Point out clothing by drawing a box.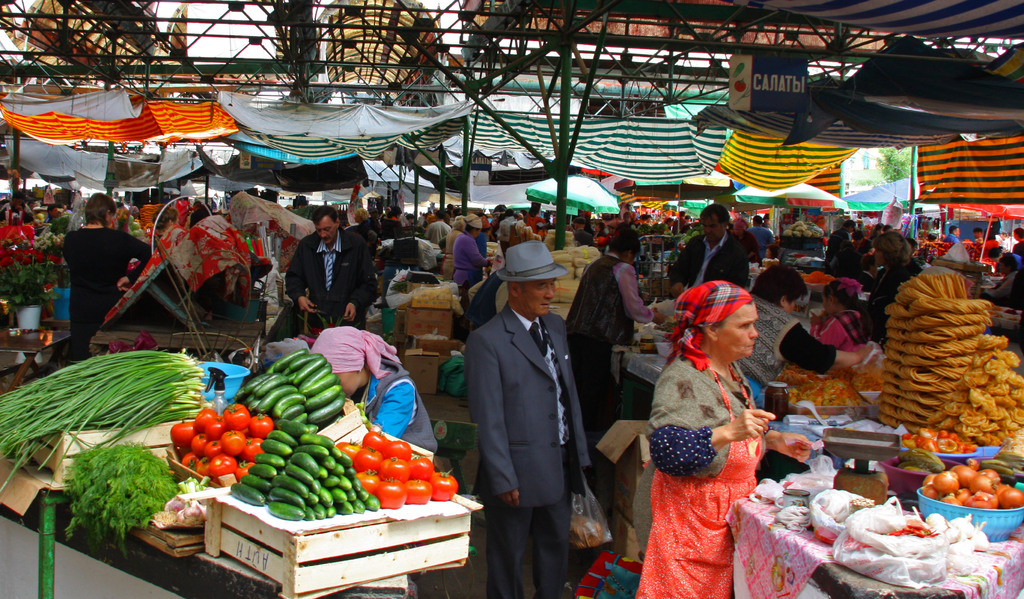
<bbox>819, 312, 872, 345</bbox>.
